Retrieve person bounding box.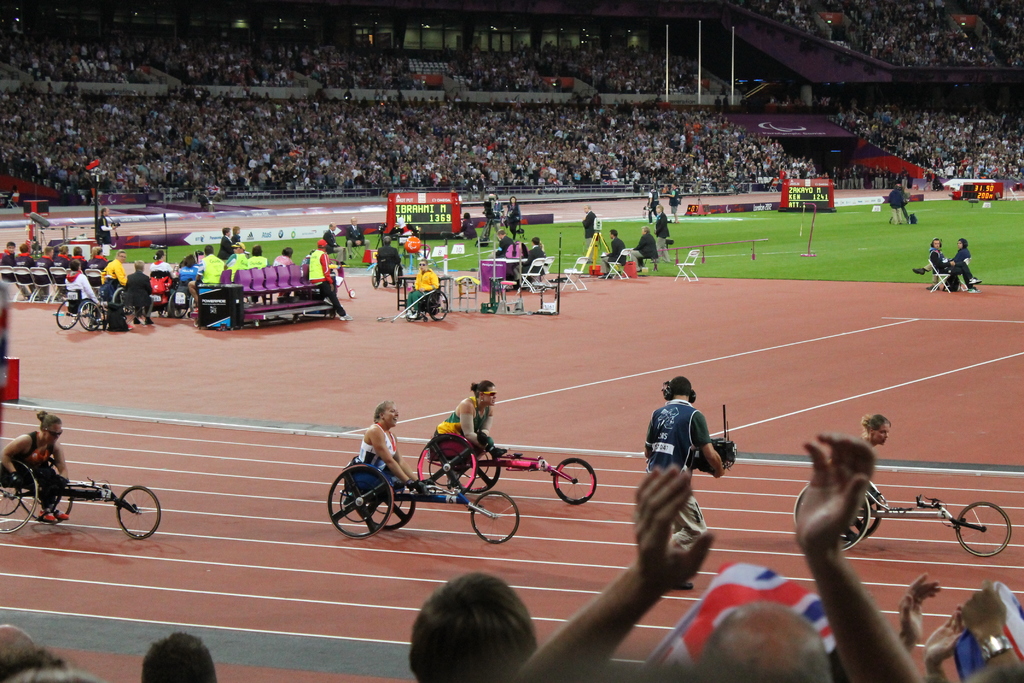
Bounding box: (left=638, top=372, right=724, bottom=479).
